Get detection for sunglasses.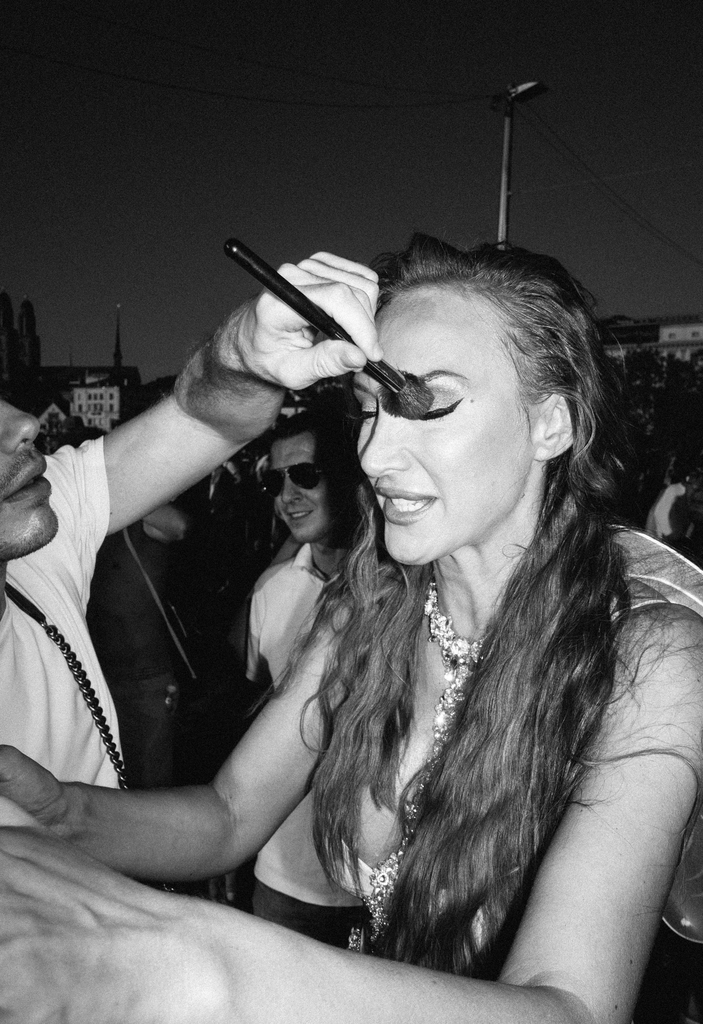
Detection: rect(256, 463, 329, 503).
